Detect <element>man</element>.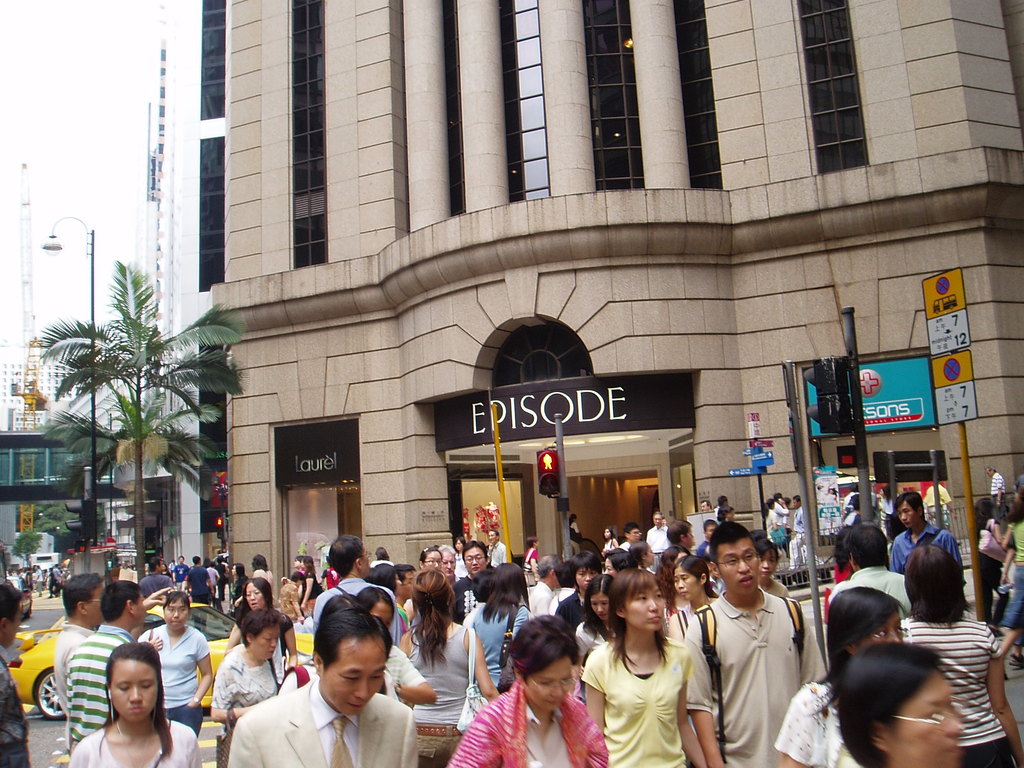
Detected at crop(831, 523, 914, 617).
